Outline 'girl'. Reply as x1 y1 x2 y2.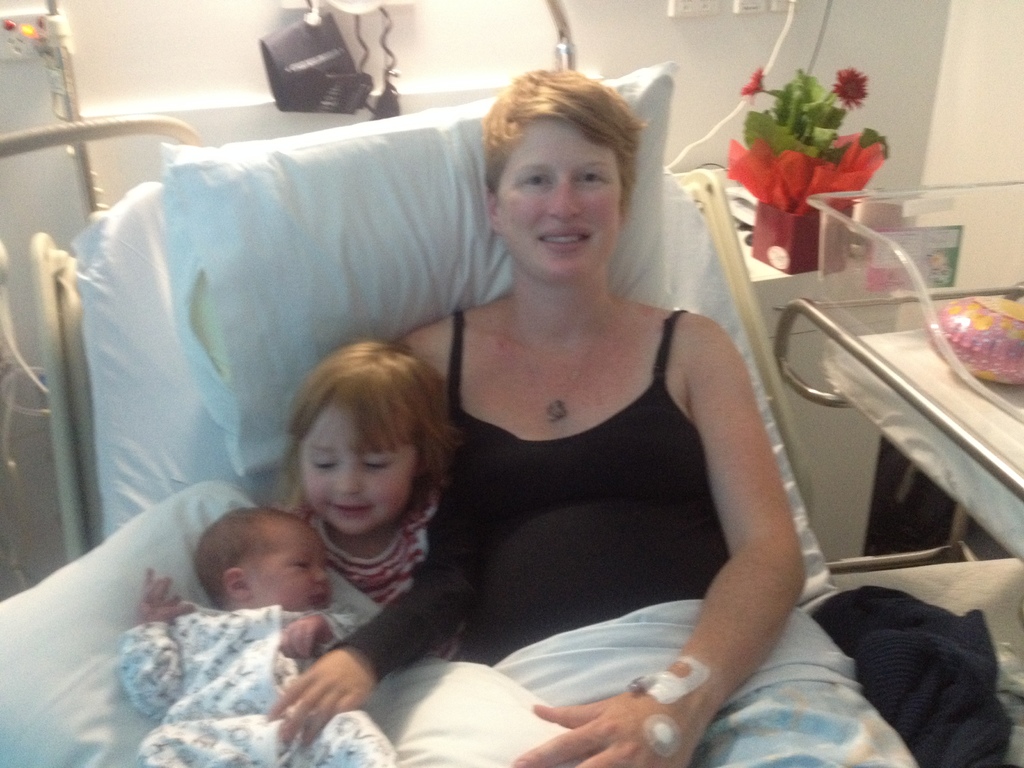
273 335 467 666.
